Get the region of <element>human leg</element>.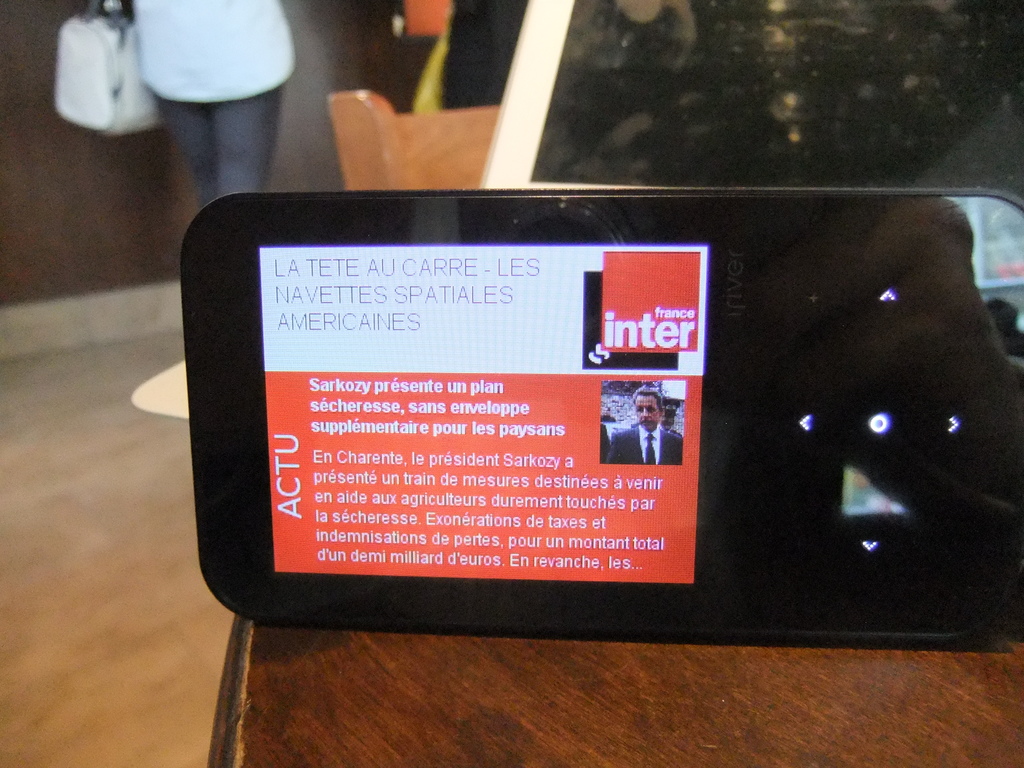
{"left": 212, "top": 84, "right": 280, "bottom": 206}.
